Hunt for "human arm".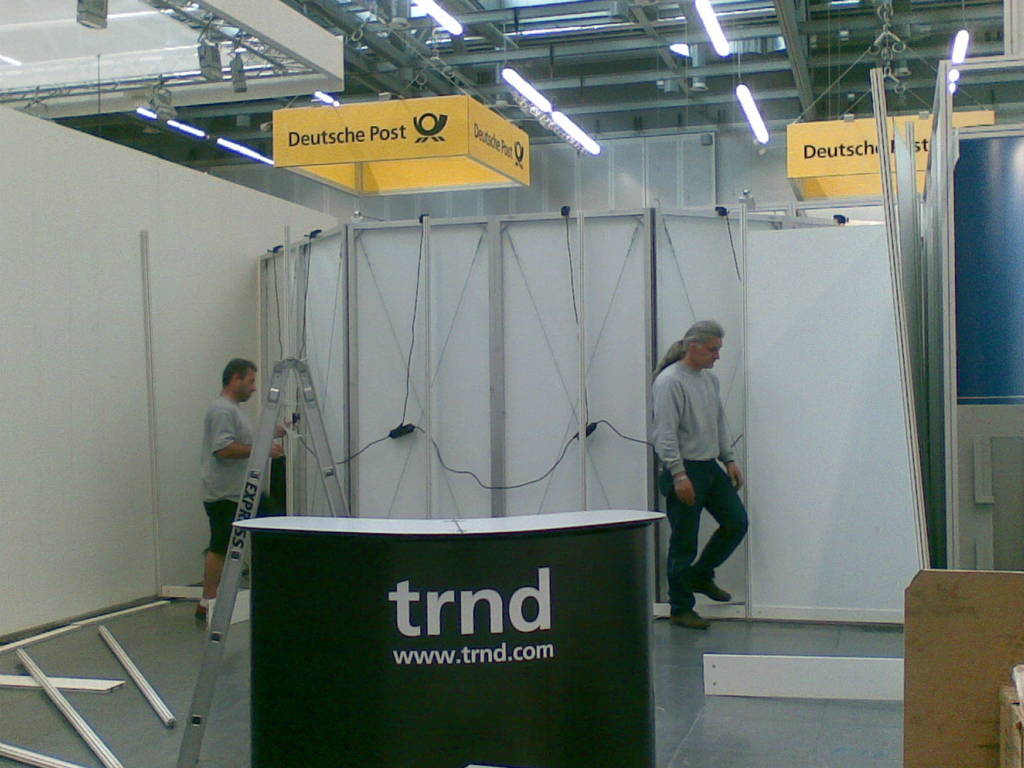
Hunted down at [x1=655, y1=374, x2=695, y2=502].
